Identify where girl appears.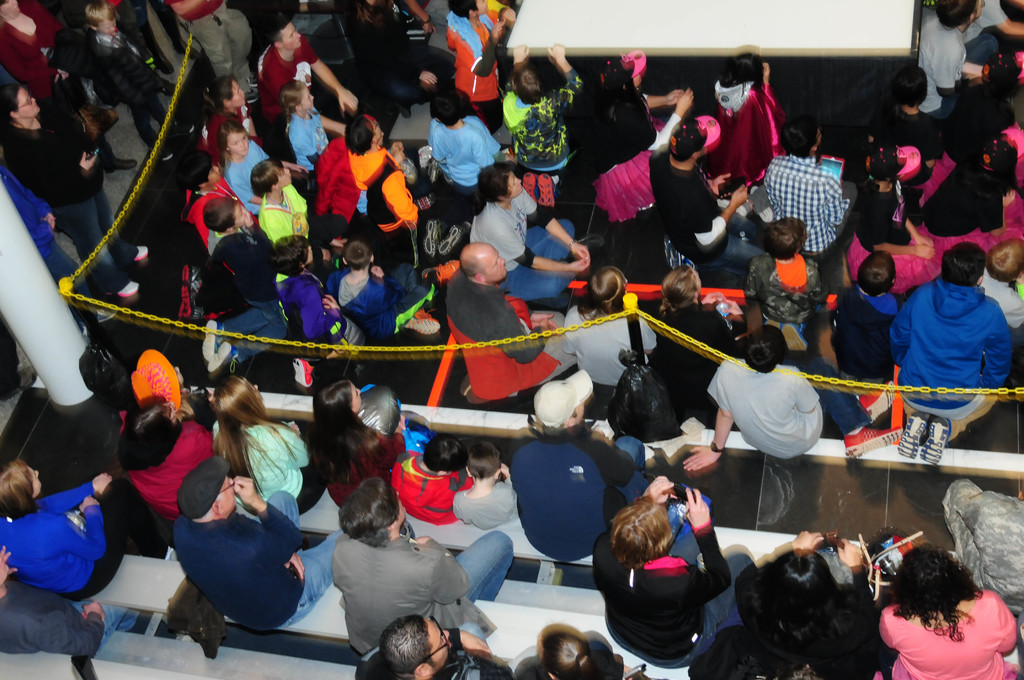
Appears at {"left": 224, "top": 122, "right": 268, "bottom": 215}.
